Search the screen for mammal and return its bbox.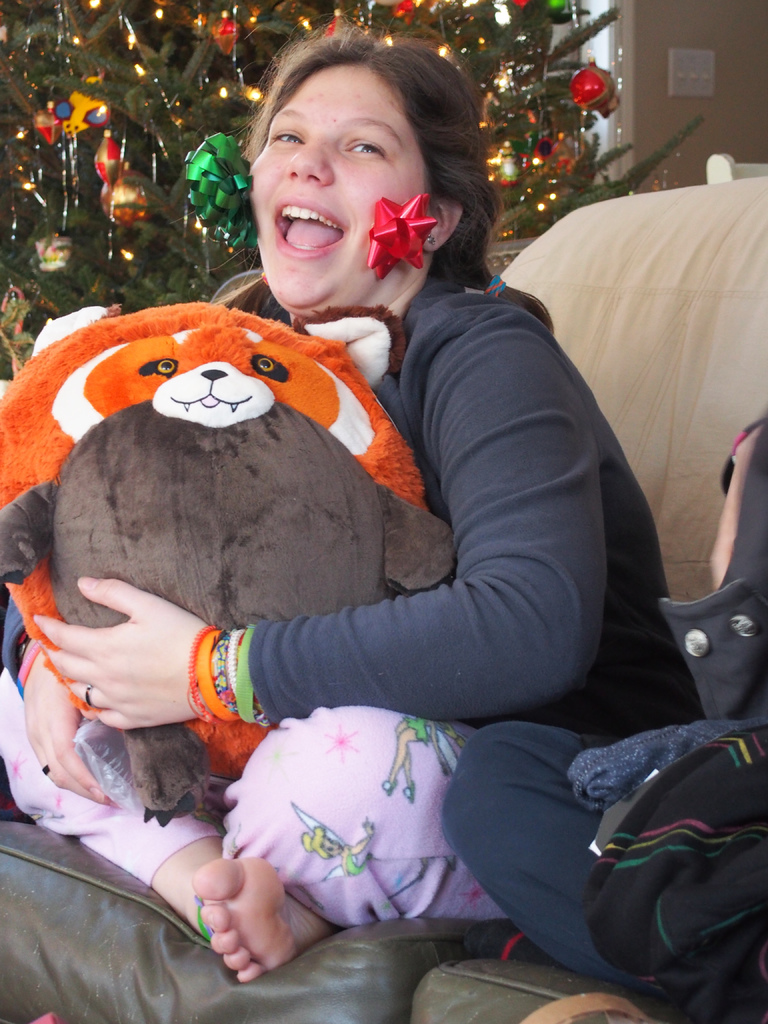
Found: 444/416/767/1012.
